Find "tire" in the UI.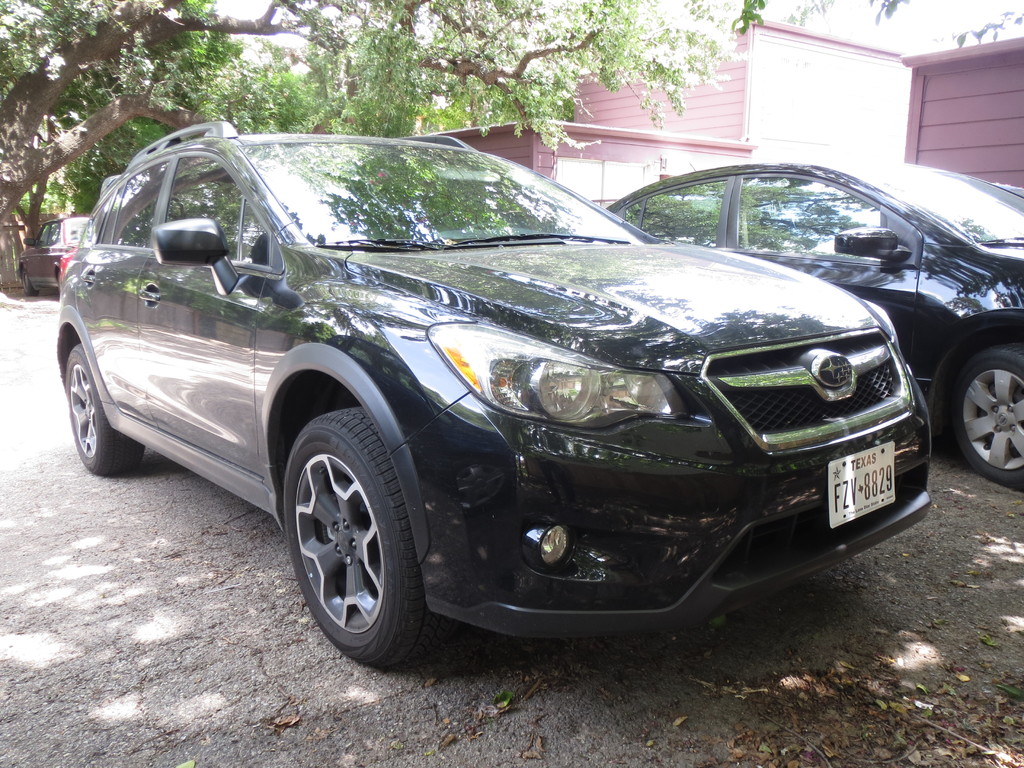
UI element at (289,402,464,669).
